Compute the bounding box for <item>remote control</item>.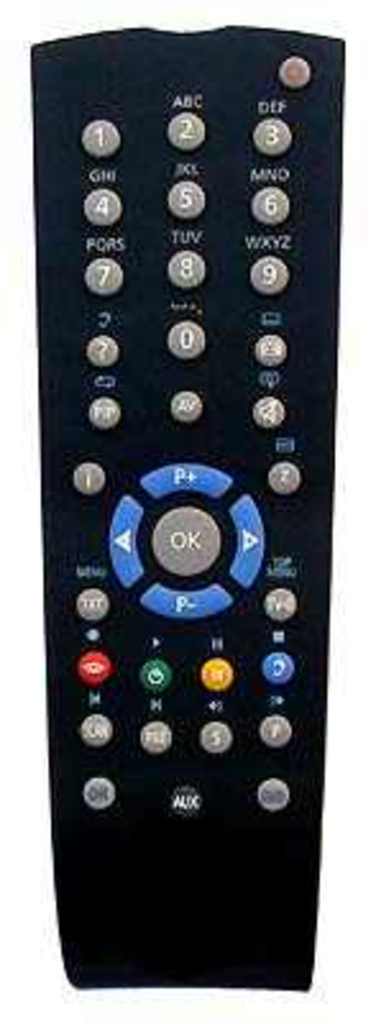
rect(31, 26, 340, 991).
